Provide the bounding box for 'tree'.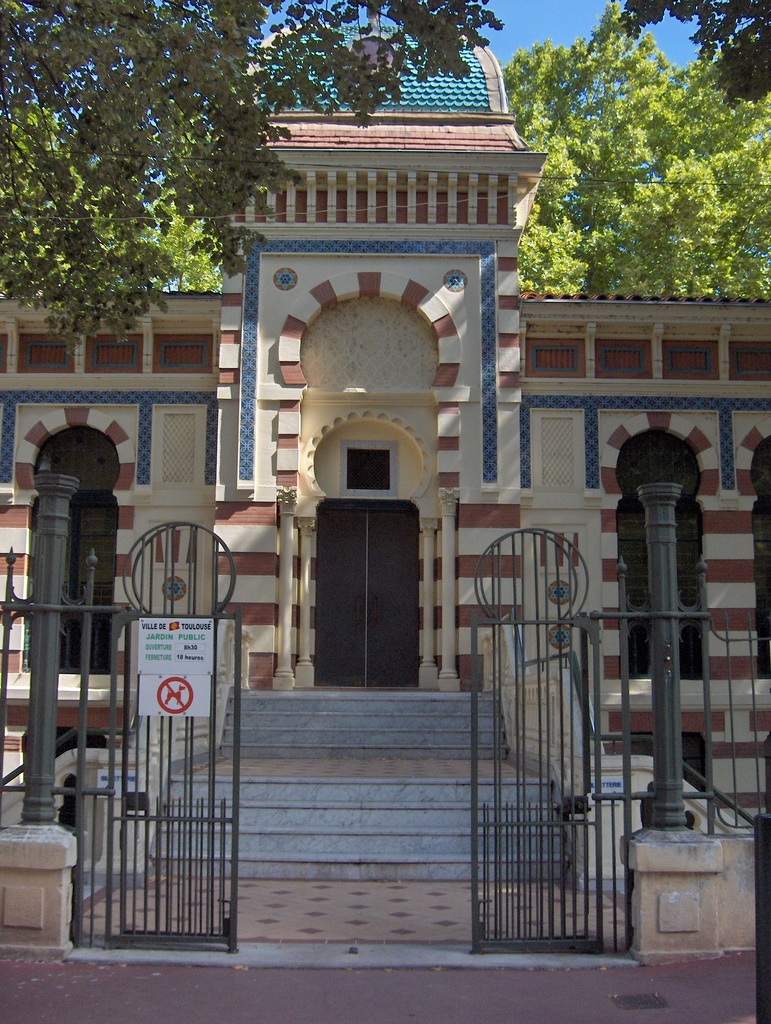
[left=0, top=0, right=492, bottom=337].
